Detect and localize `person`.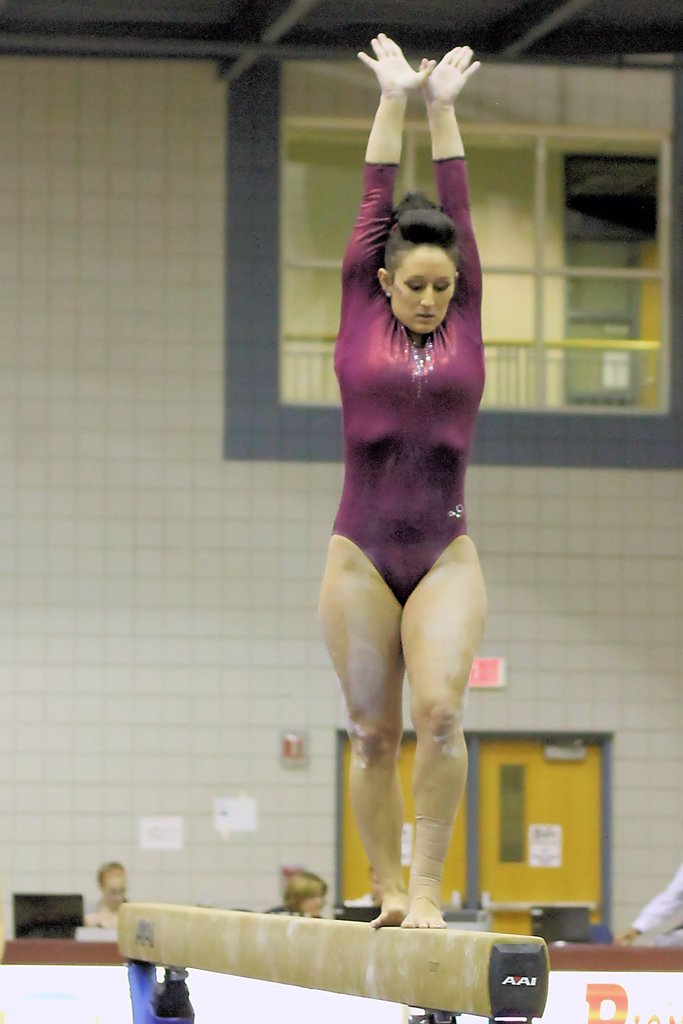
Localized at l=301, t=24, r=522, b=999.
